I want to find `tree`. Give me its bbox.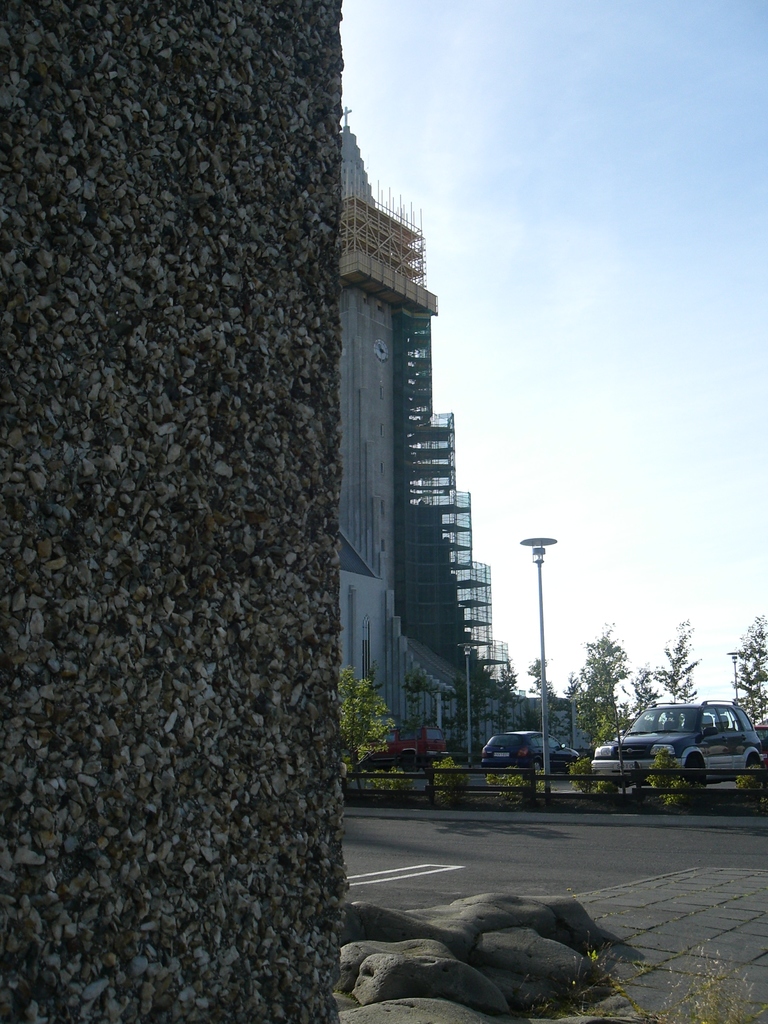
rect(561, 666, 589, 702).
